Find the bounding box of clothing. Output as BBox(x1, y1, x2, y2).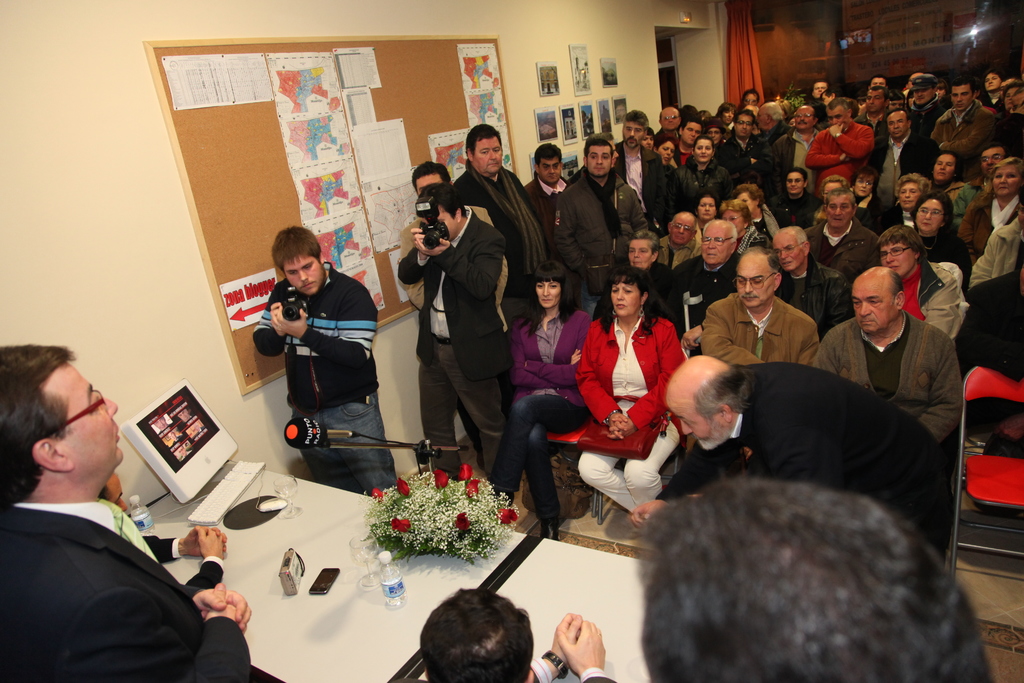
BBox(458, 156, 548, 321).
